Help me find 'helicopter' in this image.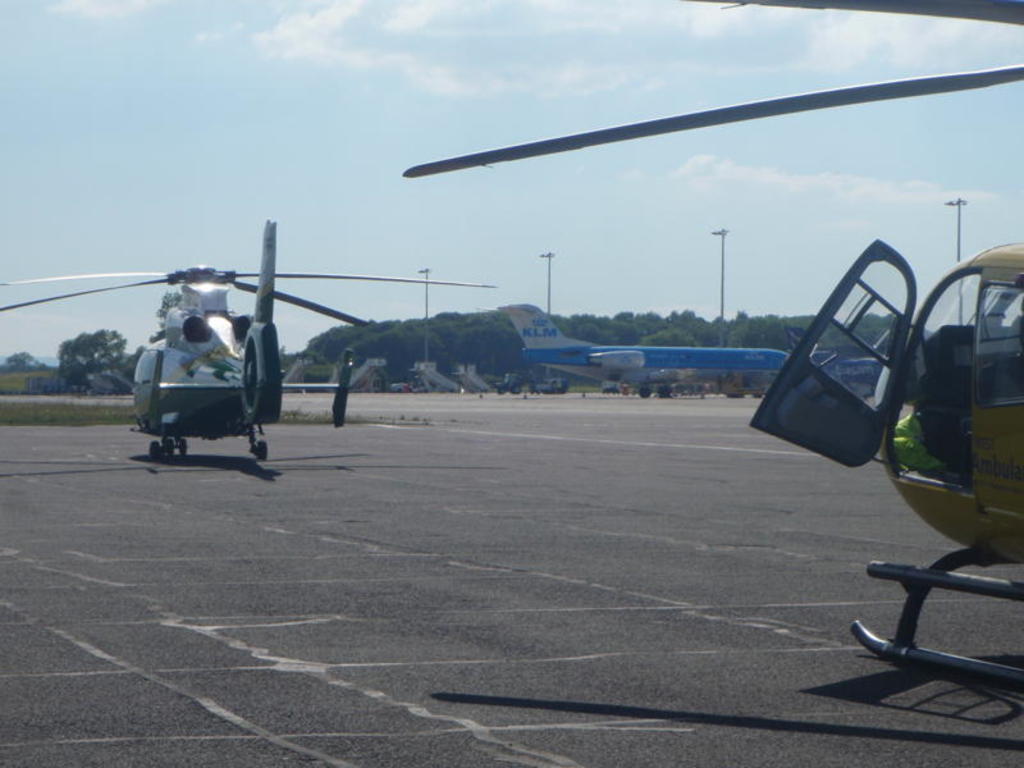
Found it: select_region(1, 211, 402, 467).
